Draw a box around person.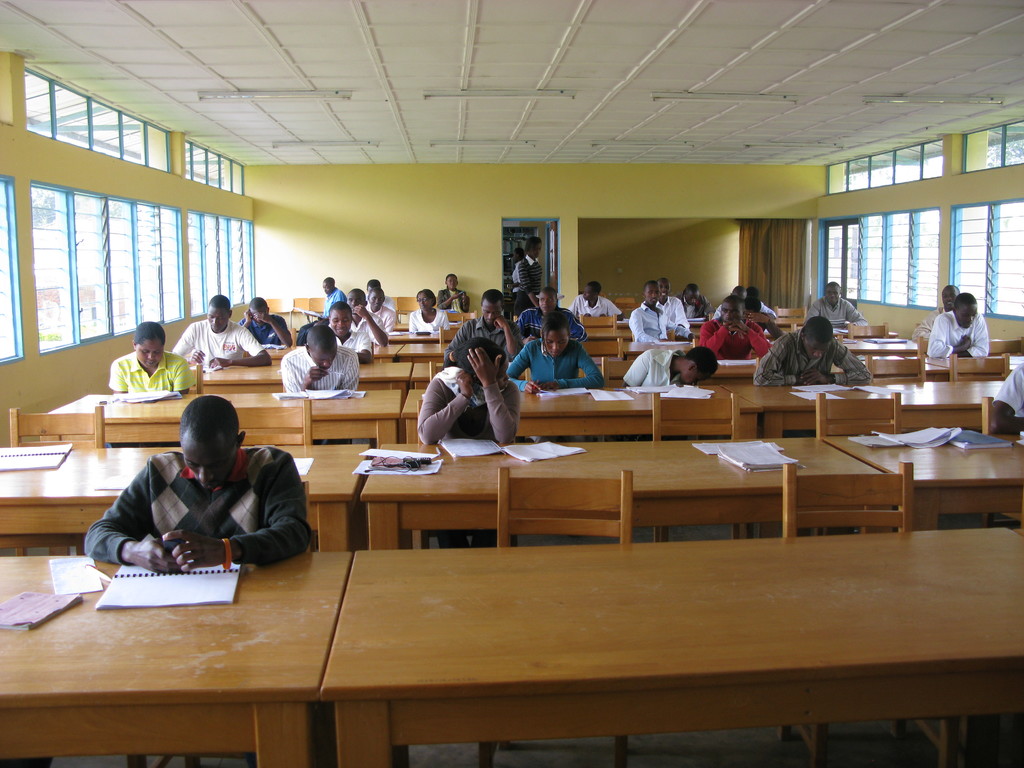
<box>807,281,864,332</box>.
